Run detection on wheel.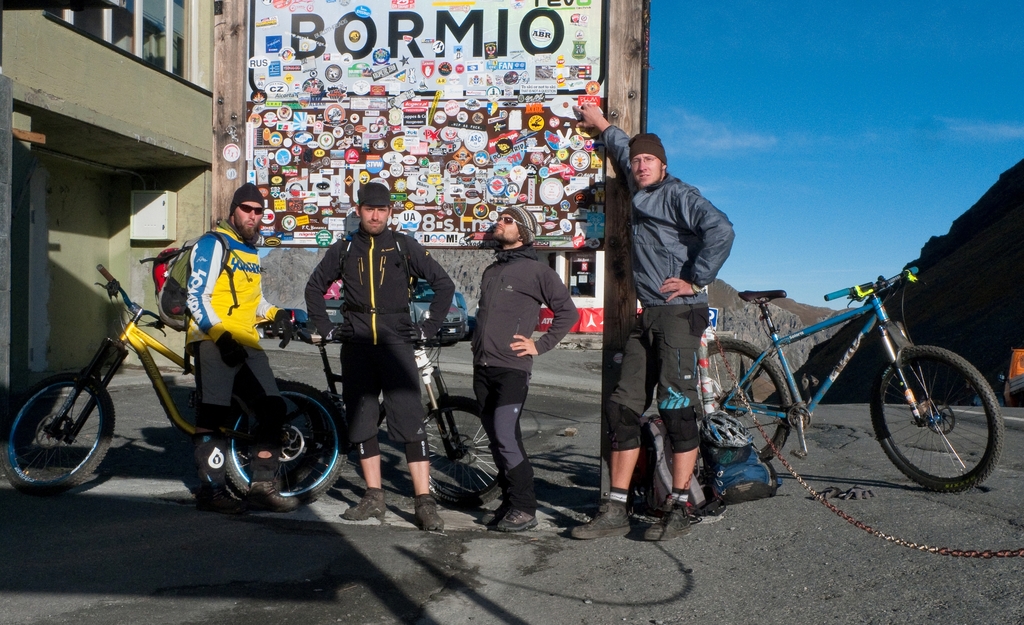
Result: pyautogui.locateOnScreen(224, 381, 345, 511).
